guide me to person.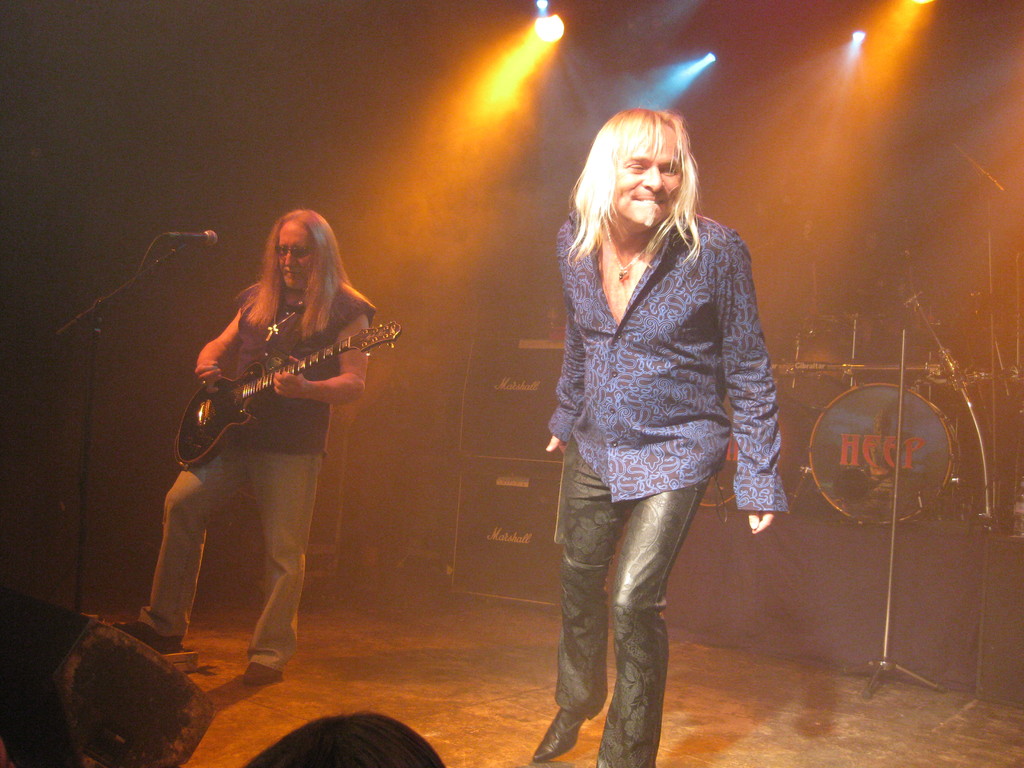
Guidance: box(543, 108, 787, 762).
